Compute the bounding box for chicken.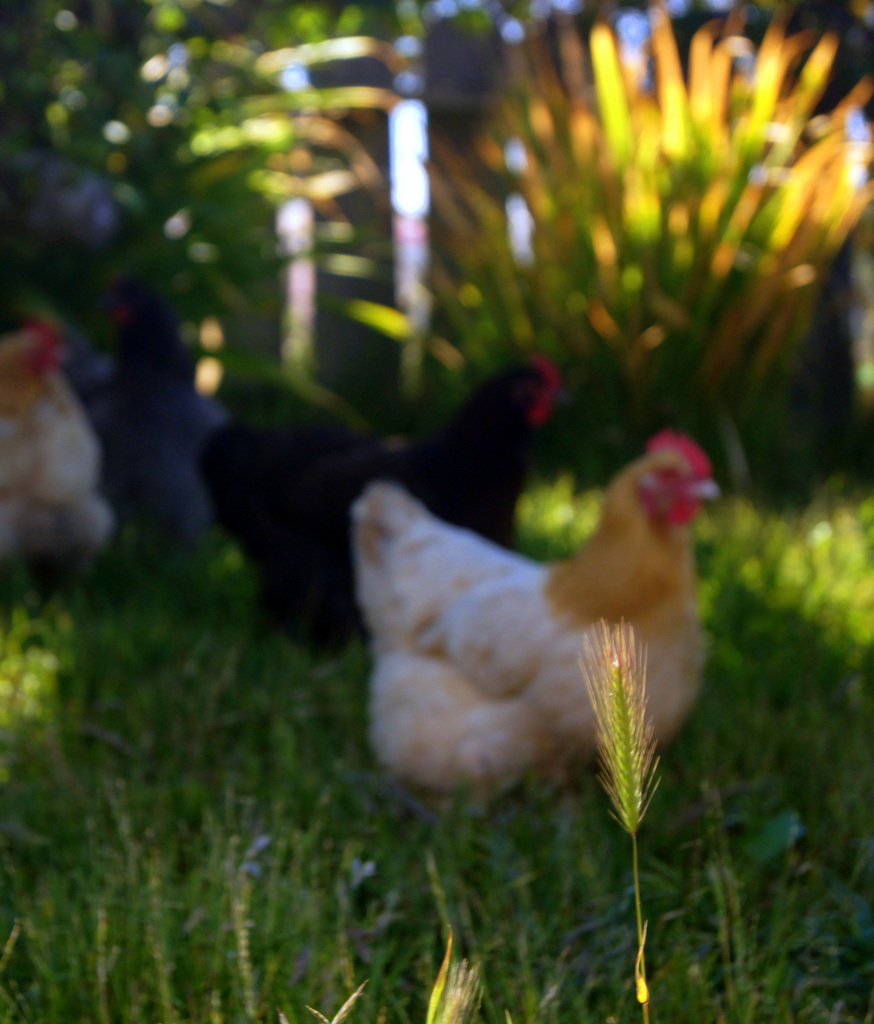
[191,350,556,652].
